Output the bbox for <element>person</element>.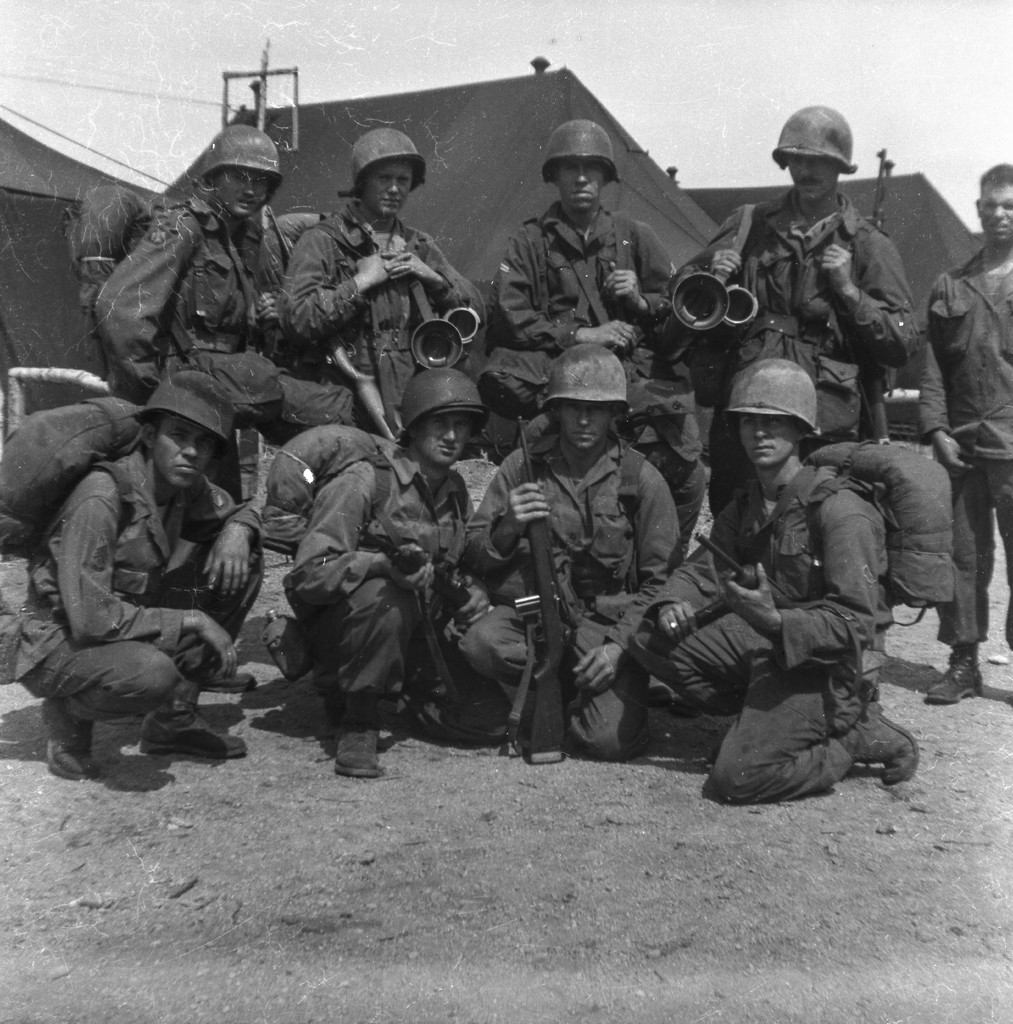
<region>275, 124, 486, 442</region>.
